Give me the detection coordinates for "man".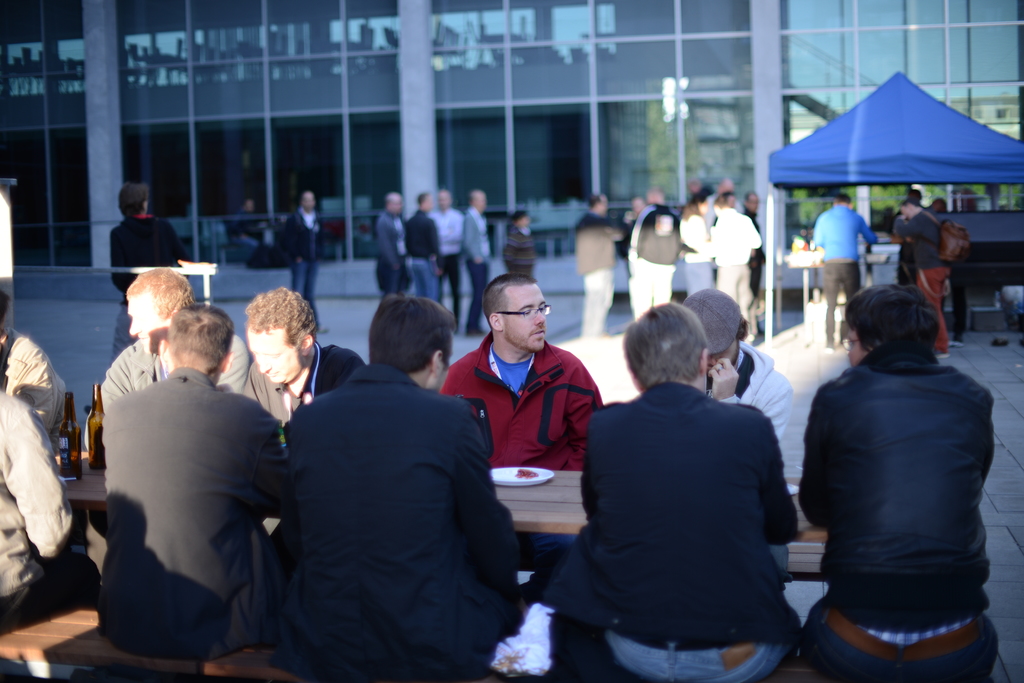
[left=461, top=188, right=495, bottom=337].
